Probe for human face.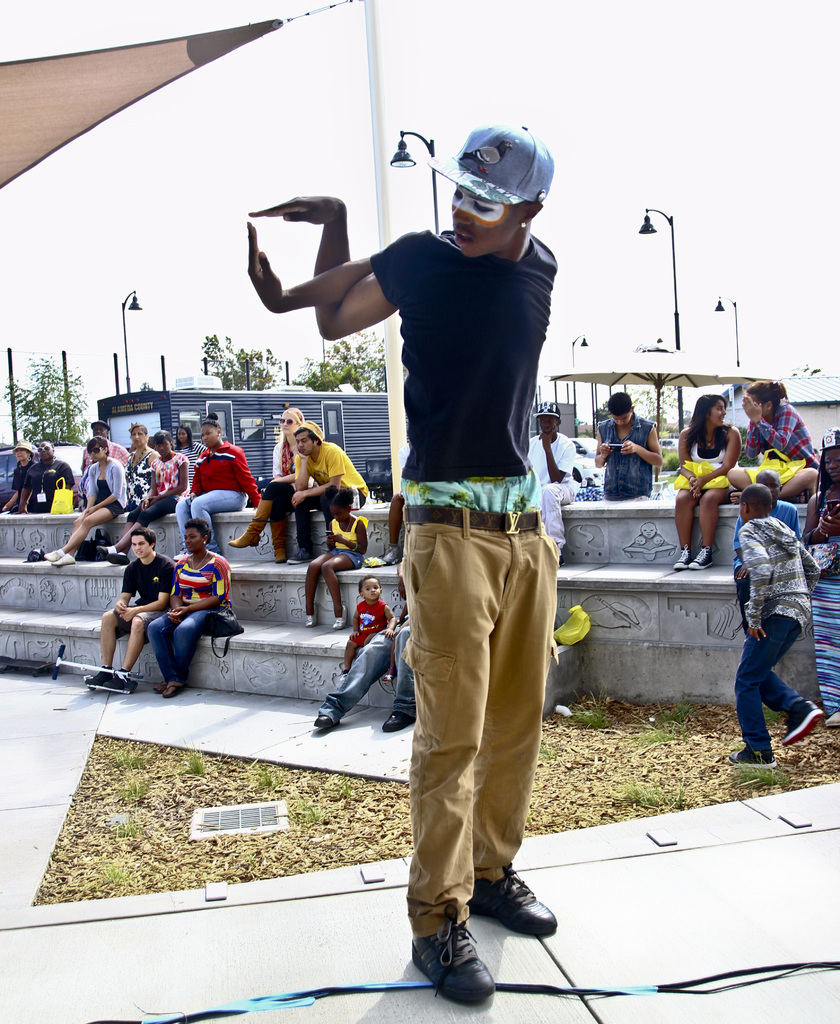
Probe result: [x1=360, y1=579, x2=381, y2=601].
